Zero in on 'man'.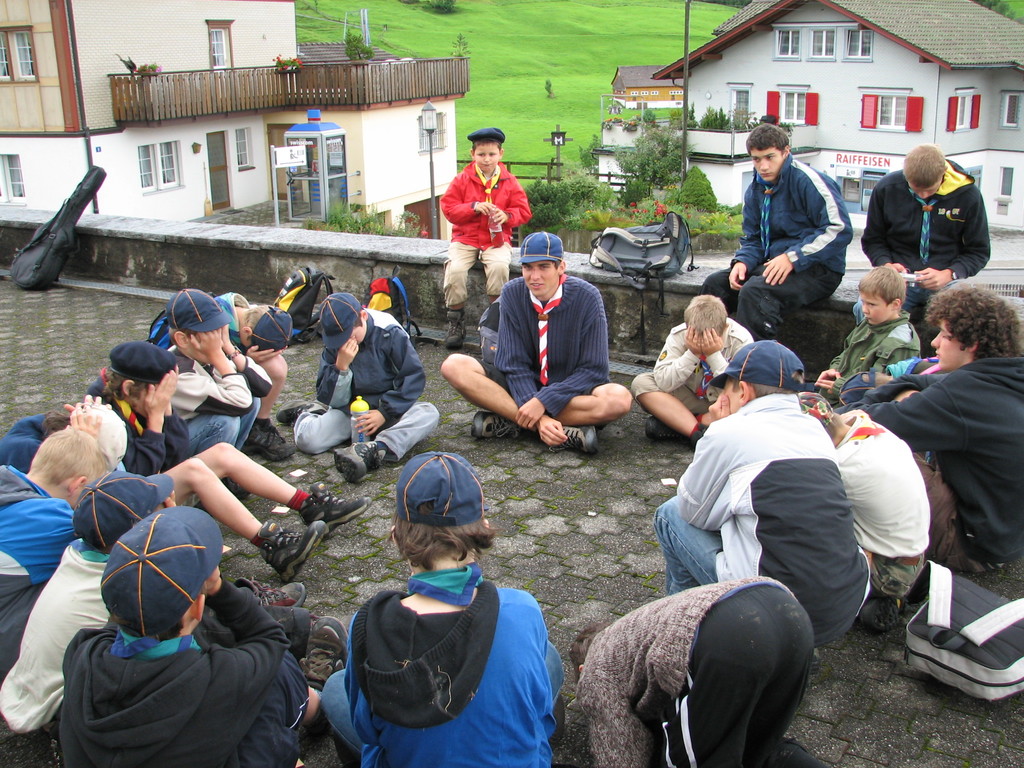
Zeroed in: pyautogui.locateOnScreen(703, 122, 854, 345).
